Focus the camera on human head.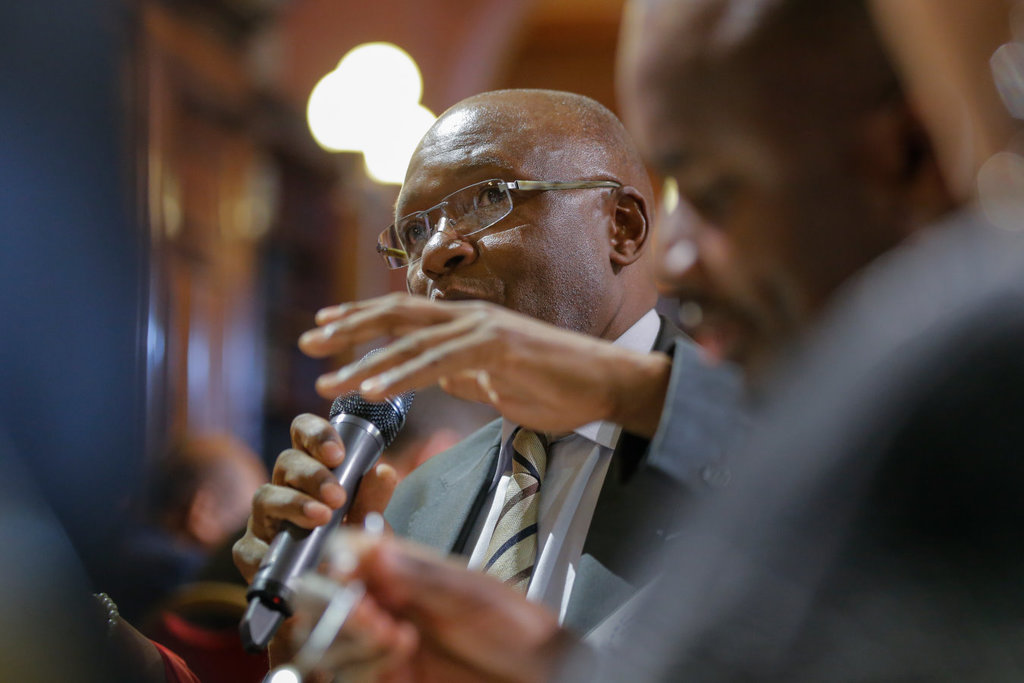
Focus region: select_region(622, 0, 963, 388).
